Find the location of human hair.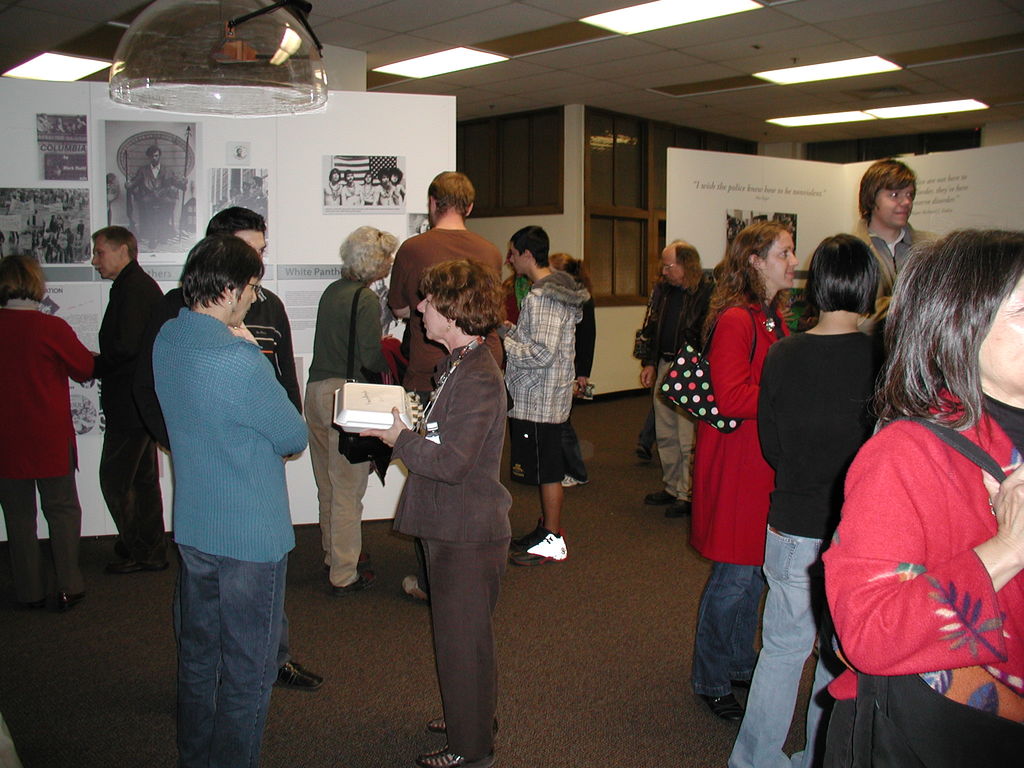
Location: x1=143 y1=145 x2=164 y2=160.
